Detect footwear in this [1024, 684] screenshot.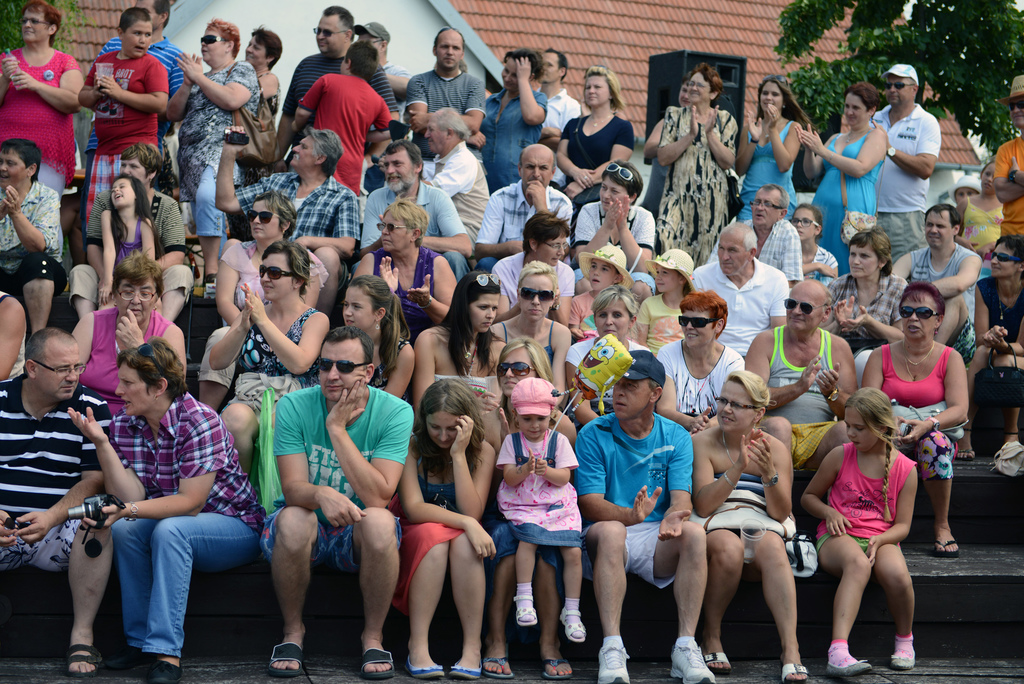
Detection: <box>448,659,481,681</box>.
